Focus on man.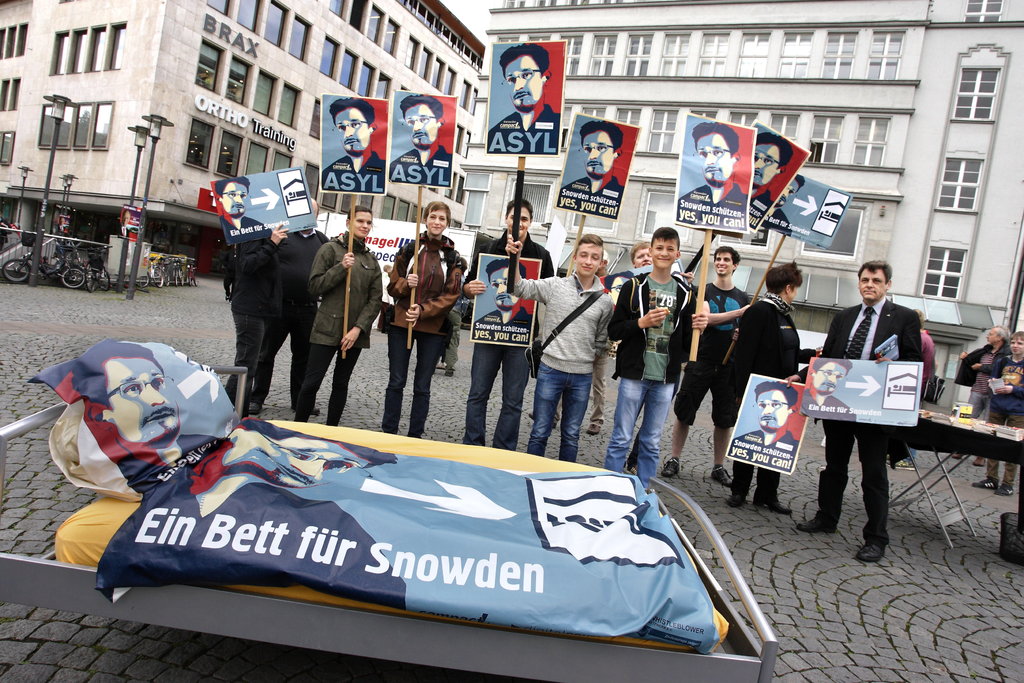
Focused at bbox(471, 260, 531, 347).
